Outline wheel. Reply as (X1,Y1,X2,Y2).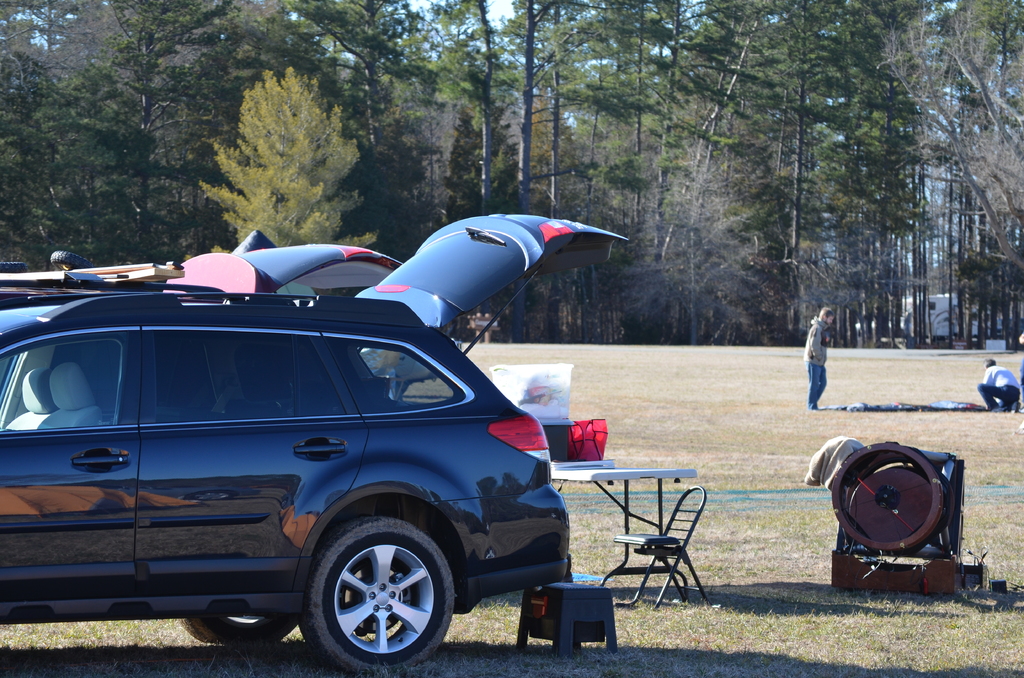
(182,615,299,645).
